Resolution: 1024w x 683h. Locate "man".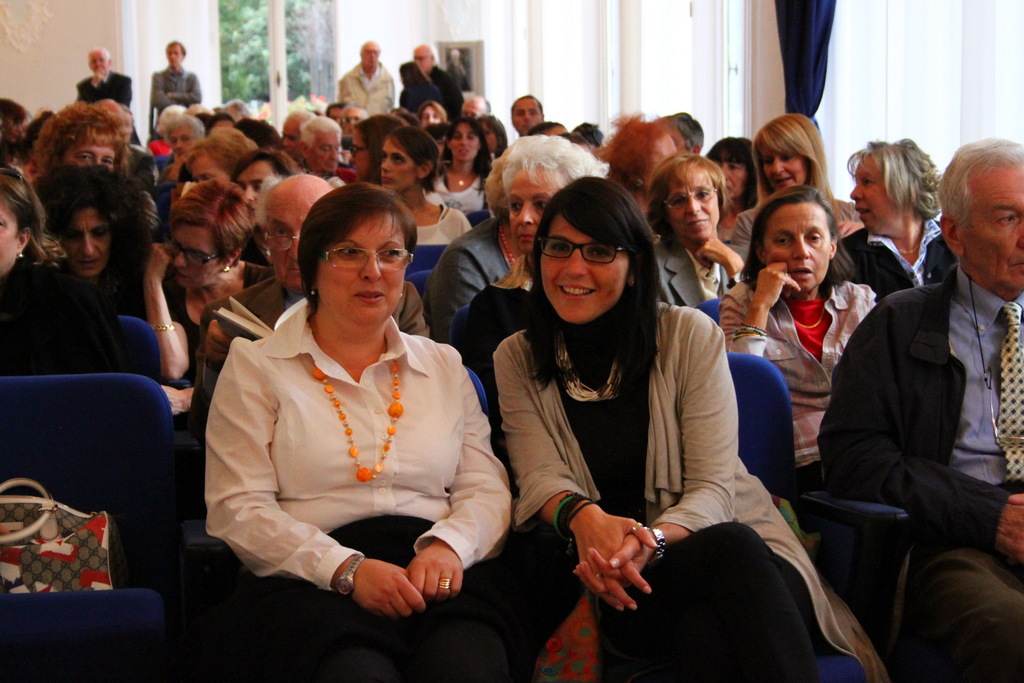
BBox(191, 169, 434, 452).
